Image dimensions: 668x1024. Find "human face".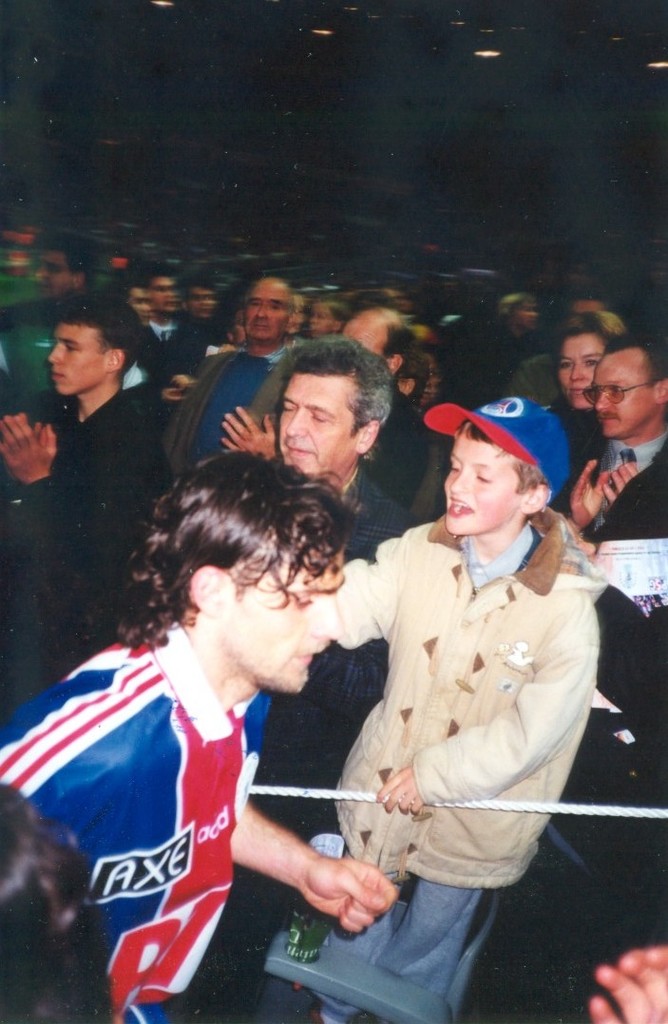
region(245, 277, 291, 341).
